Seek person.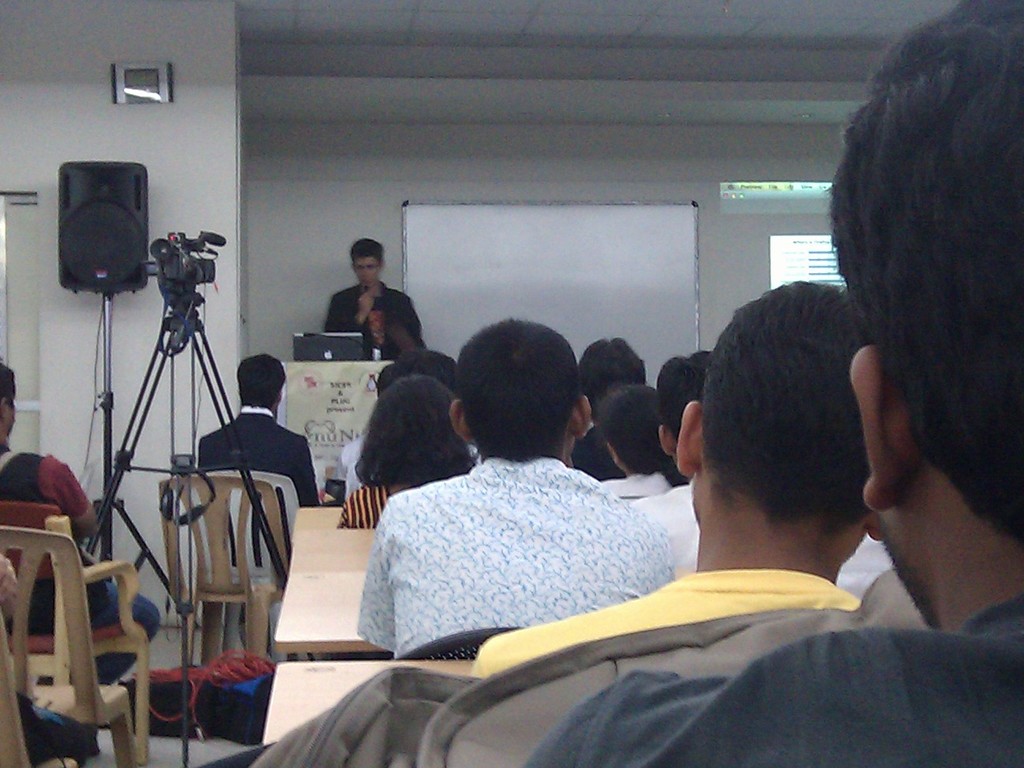
<box>0,362,160,759</box>.
